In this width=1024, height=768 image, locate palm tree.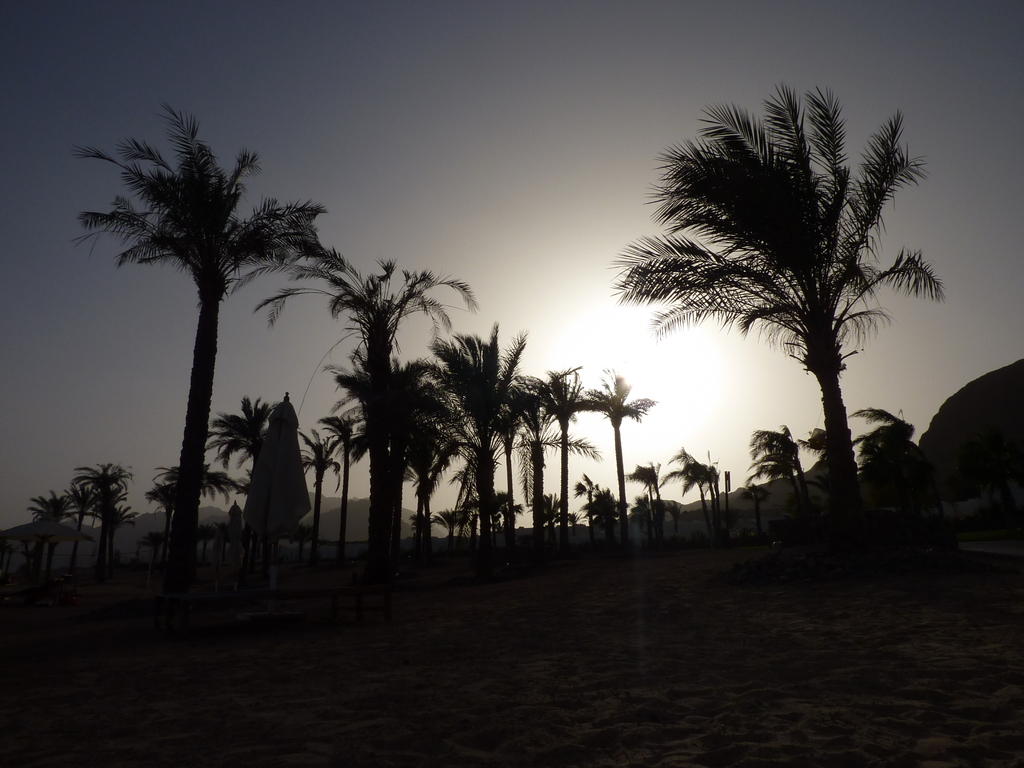
Bounding box: select_region(312, 269, 381, 512).
